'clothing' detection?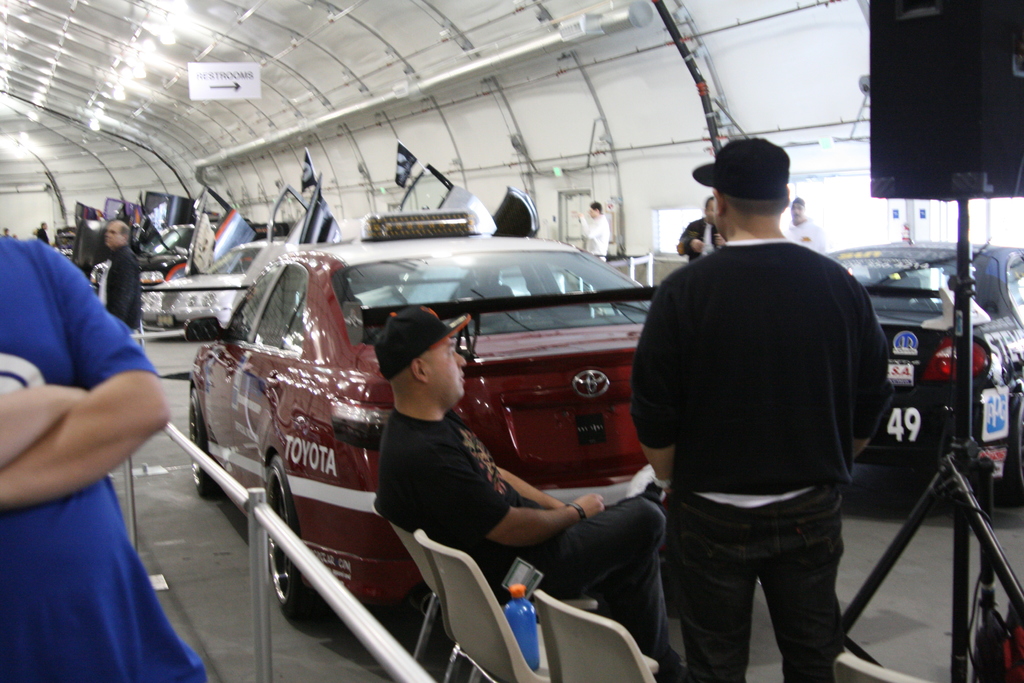
crop(370, 407, 668, 654)
